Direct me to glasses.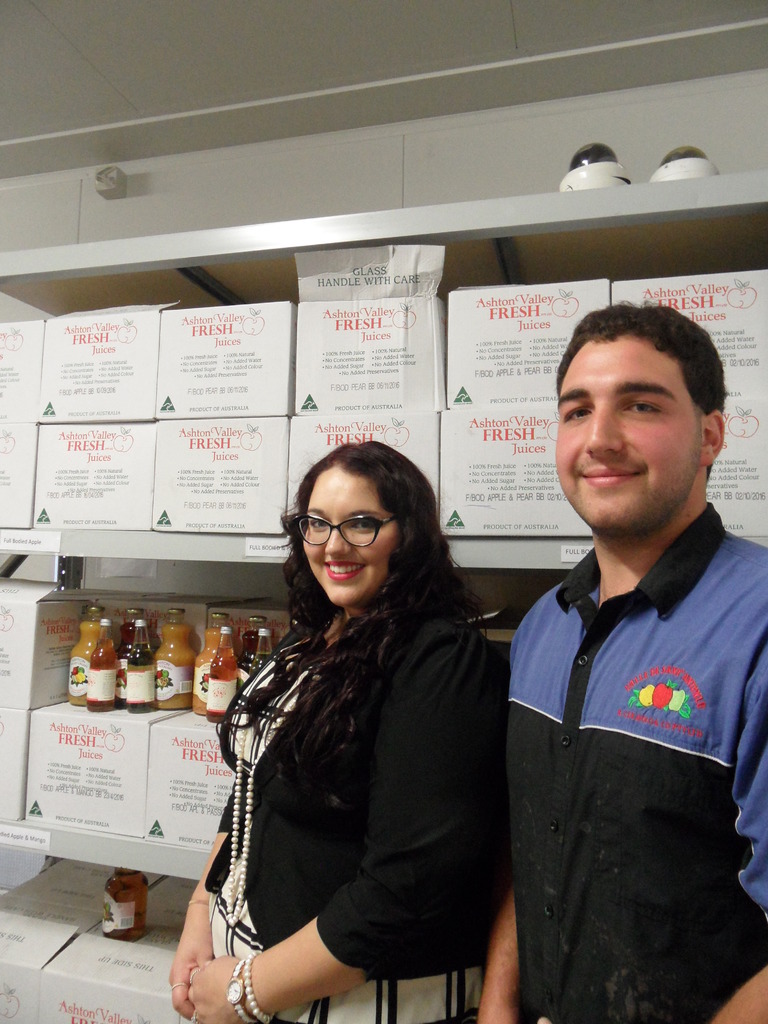
Direction: bbox(295, 509, 424, 562).
